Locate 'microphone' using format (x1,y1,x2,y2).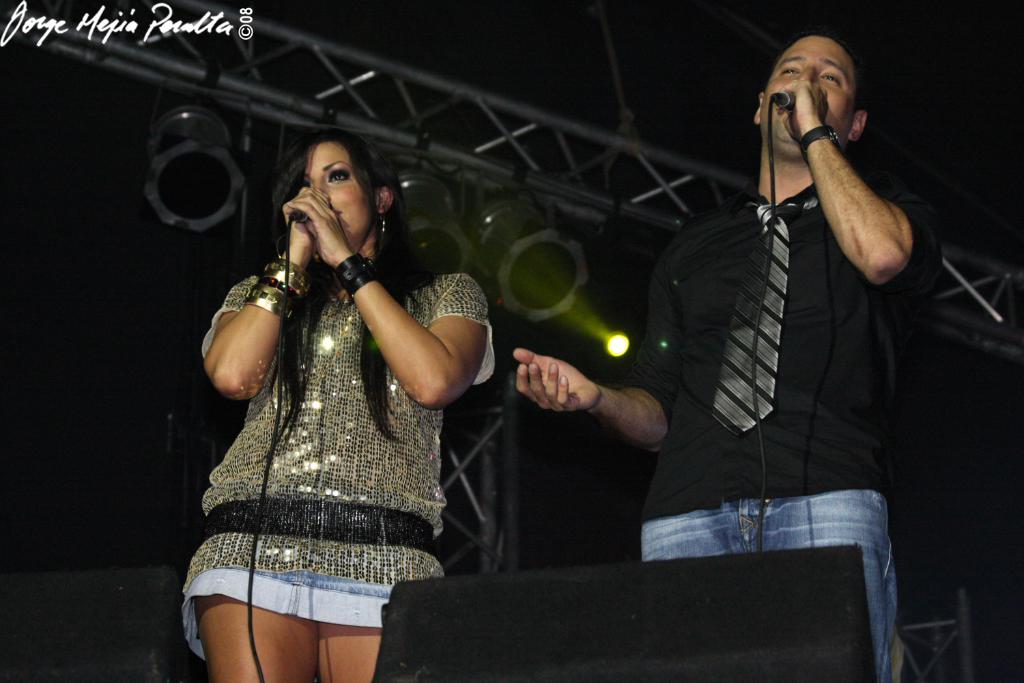
(771,91,792,108).
